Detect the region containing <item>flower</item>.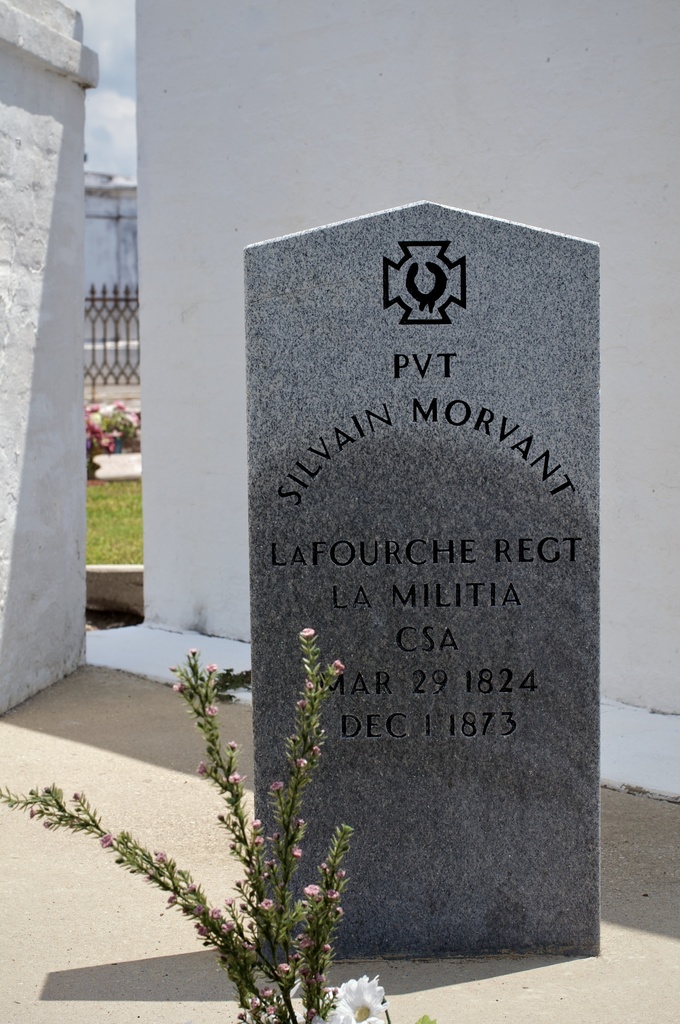
<bbox>257, 900, 274, 908</bbox>.
